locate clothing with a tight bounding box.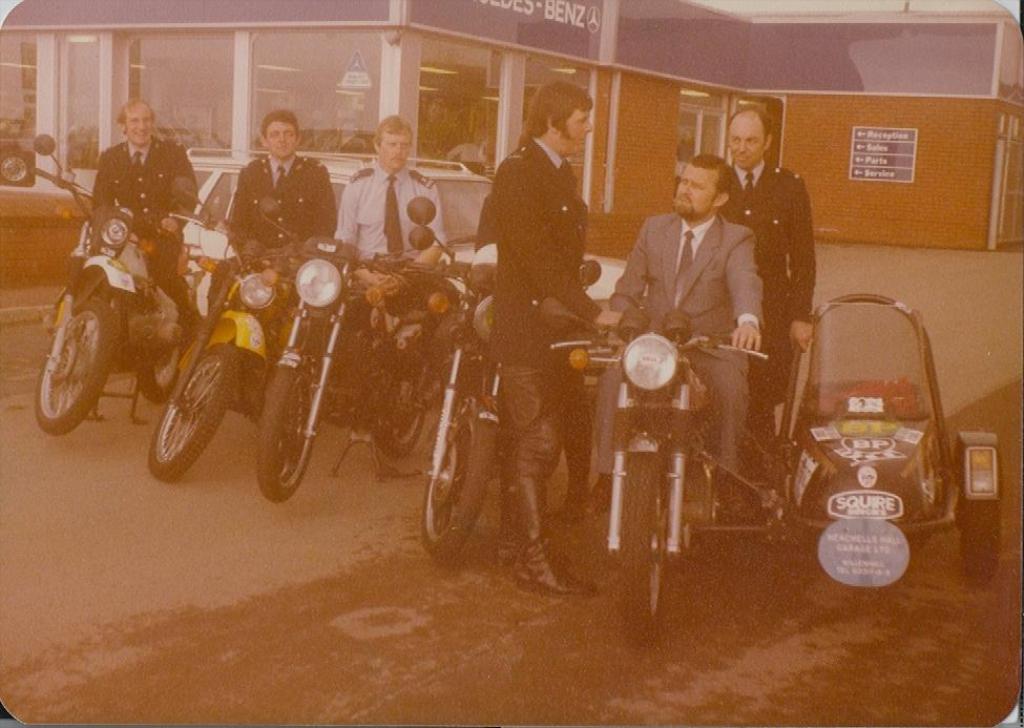
<bbox>719, 157, 823, 437</bbox>.
